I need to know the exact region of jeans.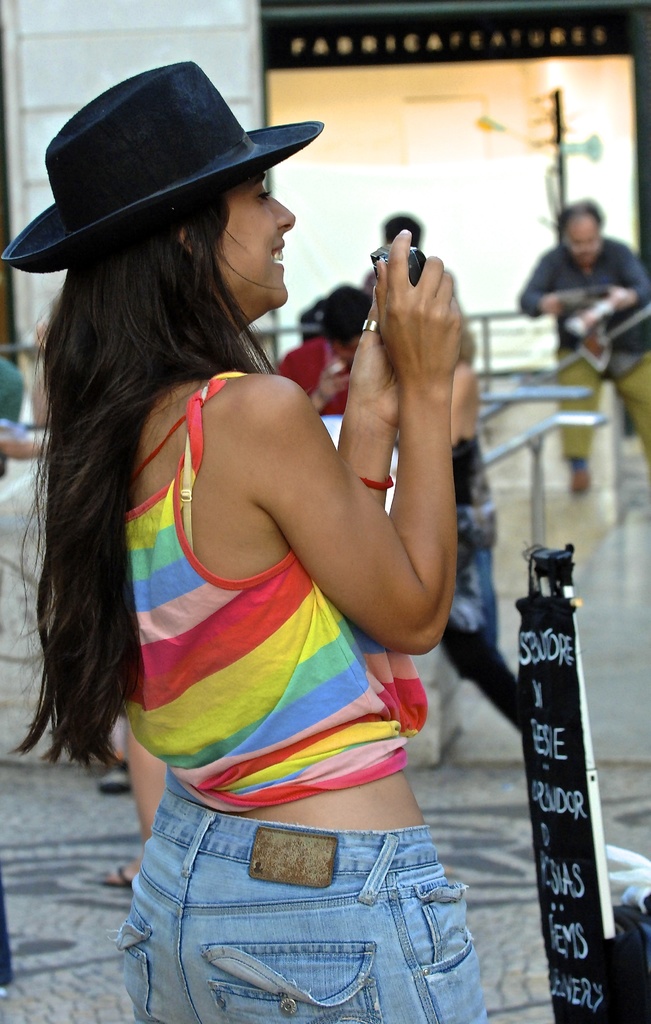
Region: {"left": 126, "top": 776, "right": 483, "bottom": 1023}.
